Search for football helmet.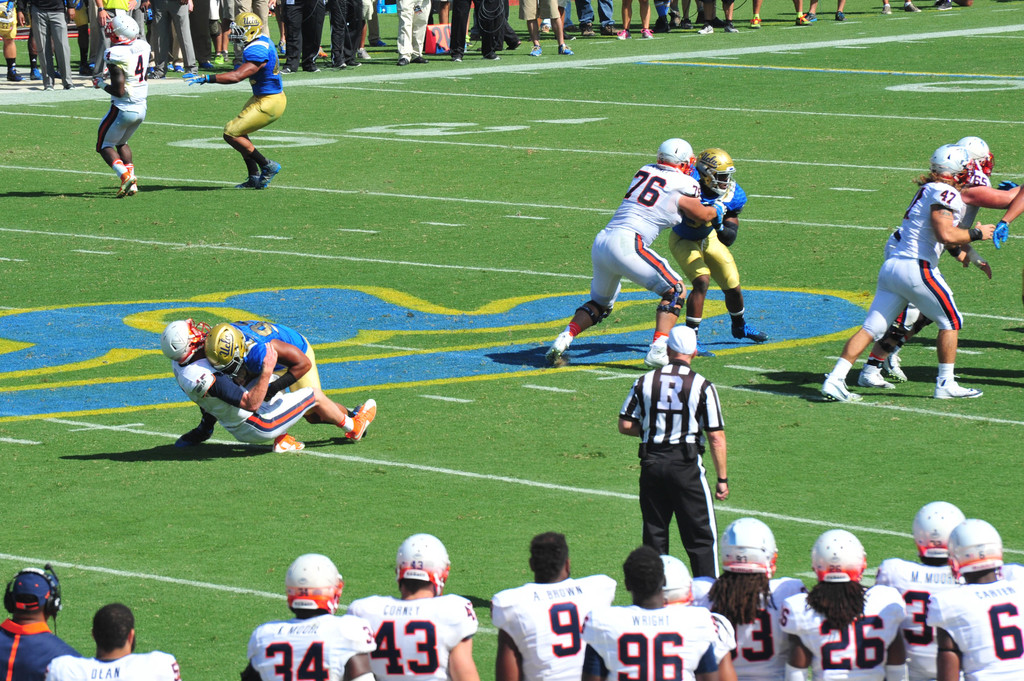
Found at region(399, 533, 451, 597).
